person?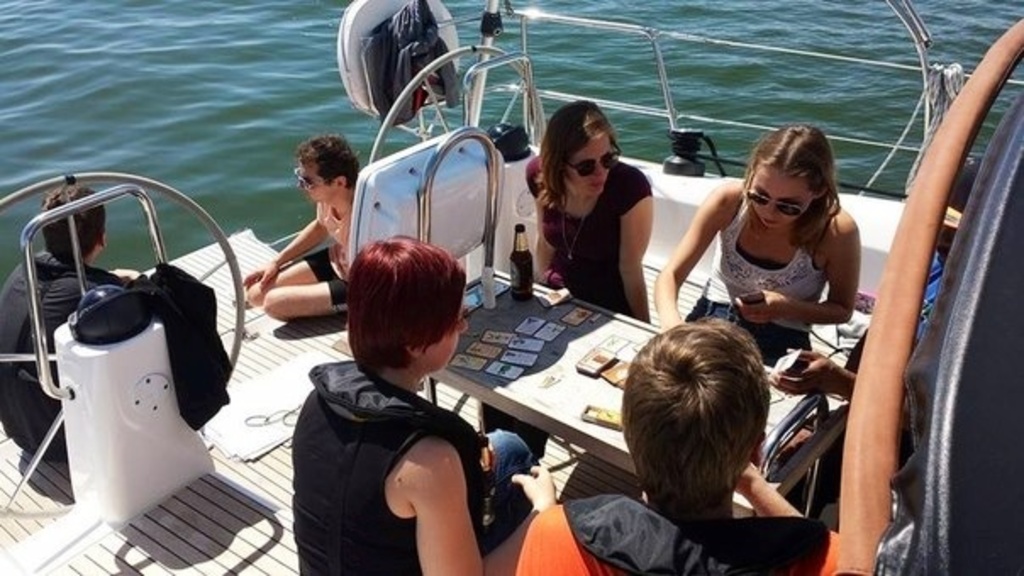
detection(512, 318, 839, 574)
